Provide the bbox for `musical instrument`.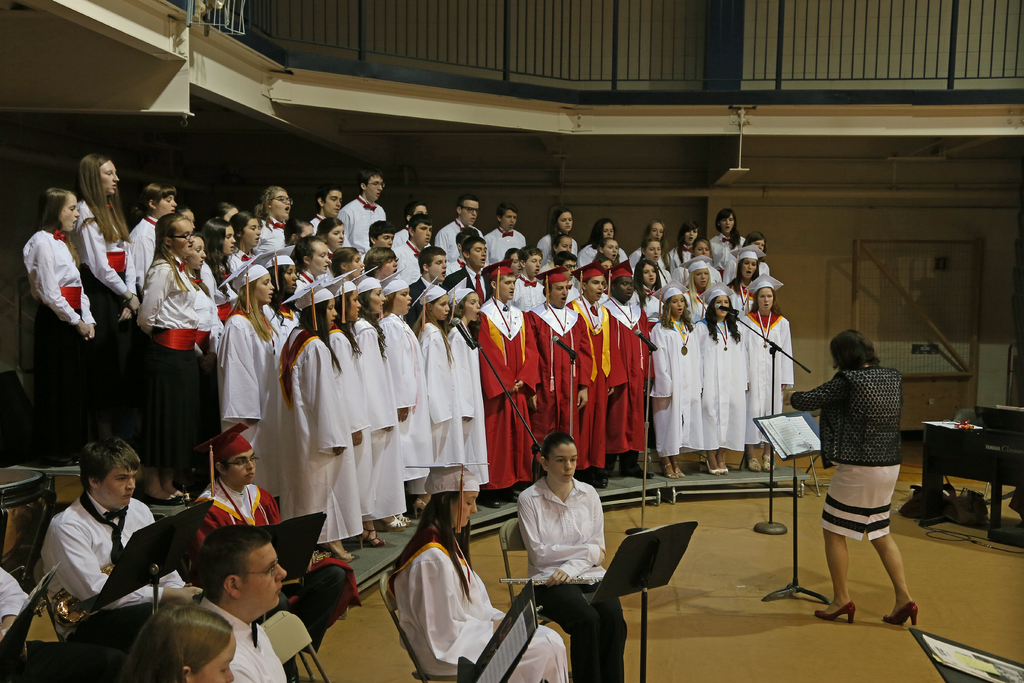
rect(47, 557, 120, 625).
